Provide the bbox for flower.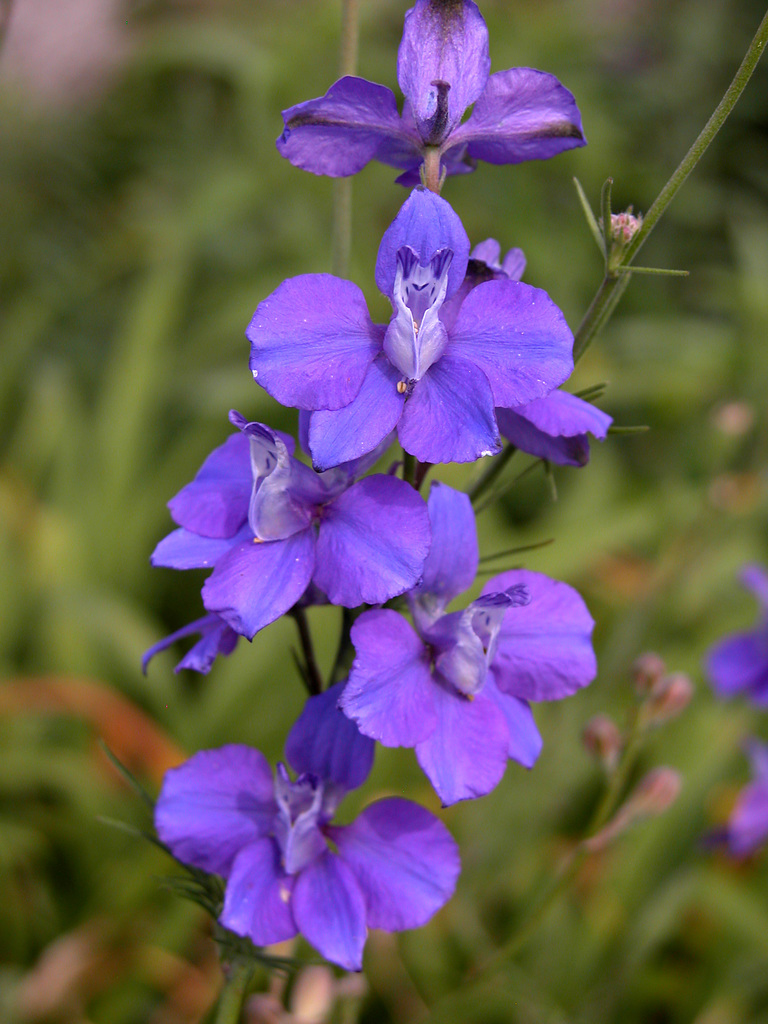
(702, 573, 767, 881).
